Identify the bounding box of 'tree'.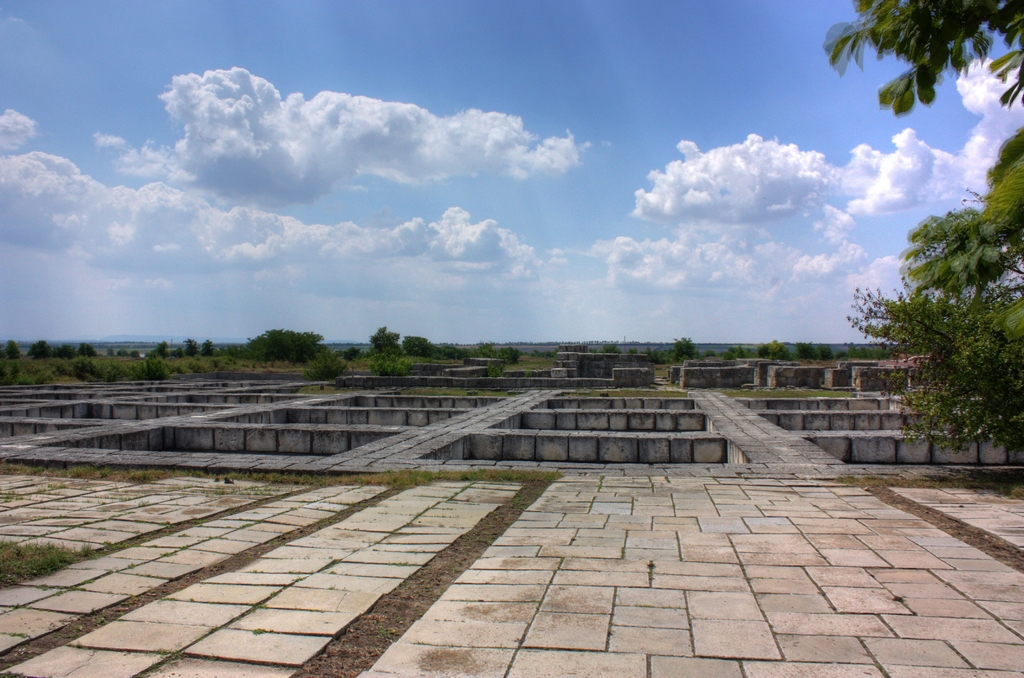
bbox(671, 334, 703, 355).
